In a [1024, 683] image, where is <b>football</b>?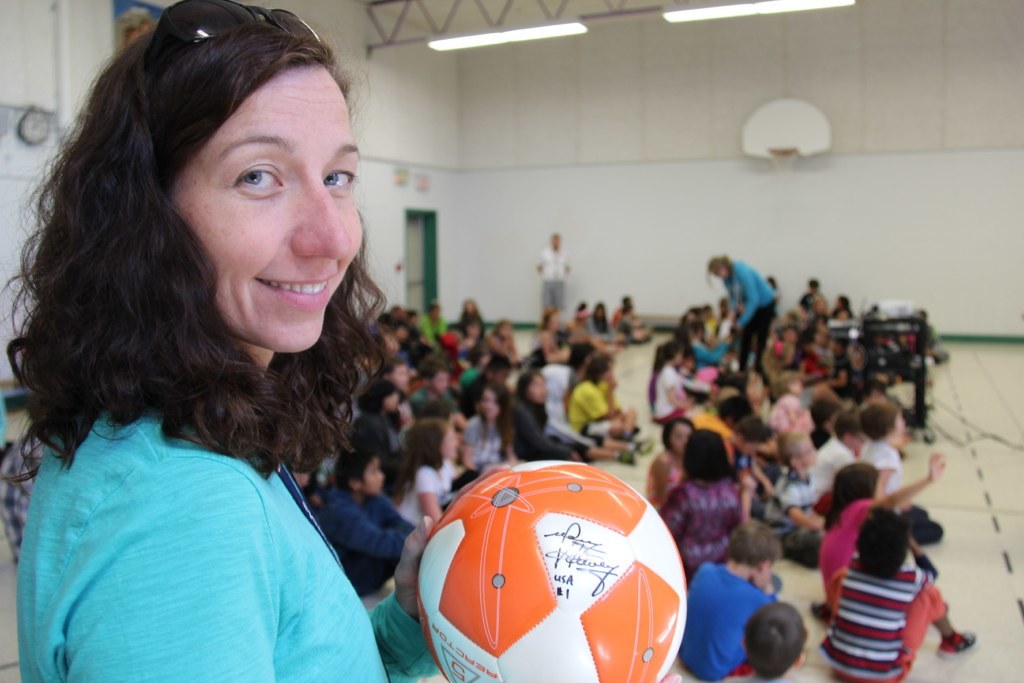
locate(413, 460, 688, 682).
